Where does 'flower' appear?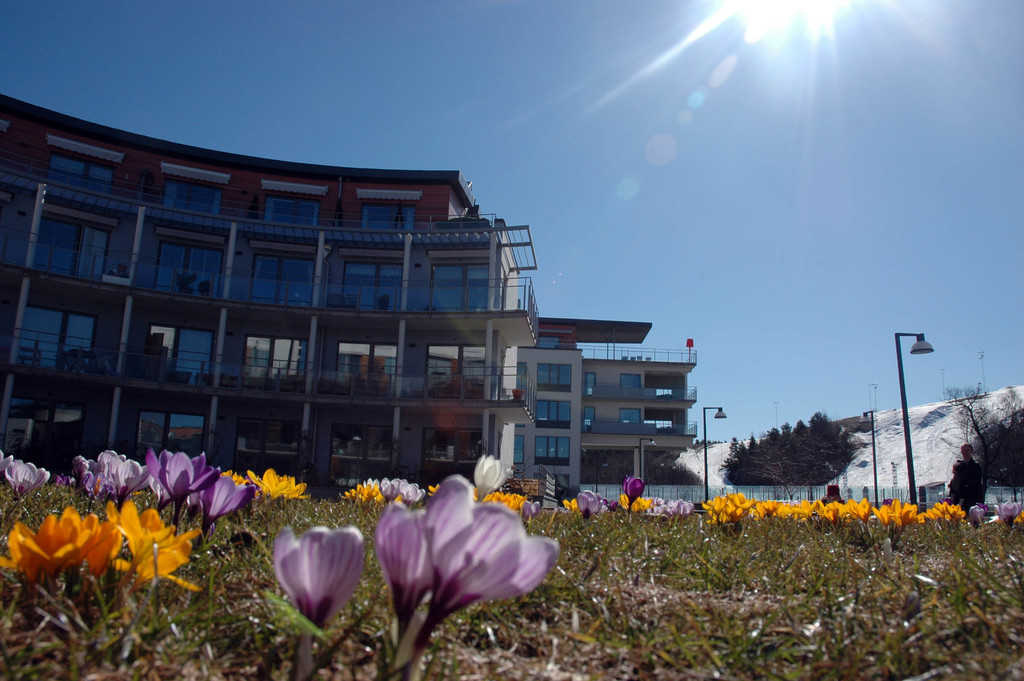
Appears at (570,488,599,531).
